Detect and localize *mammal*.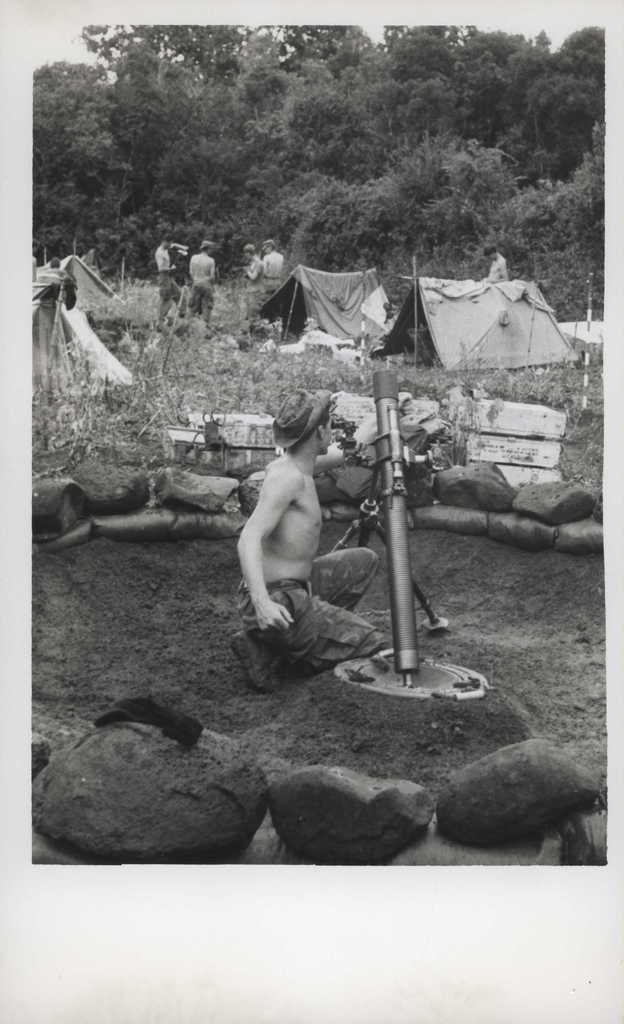
Localized at 188:237:217:323.
